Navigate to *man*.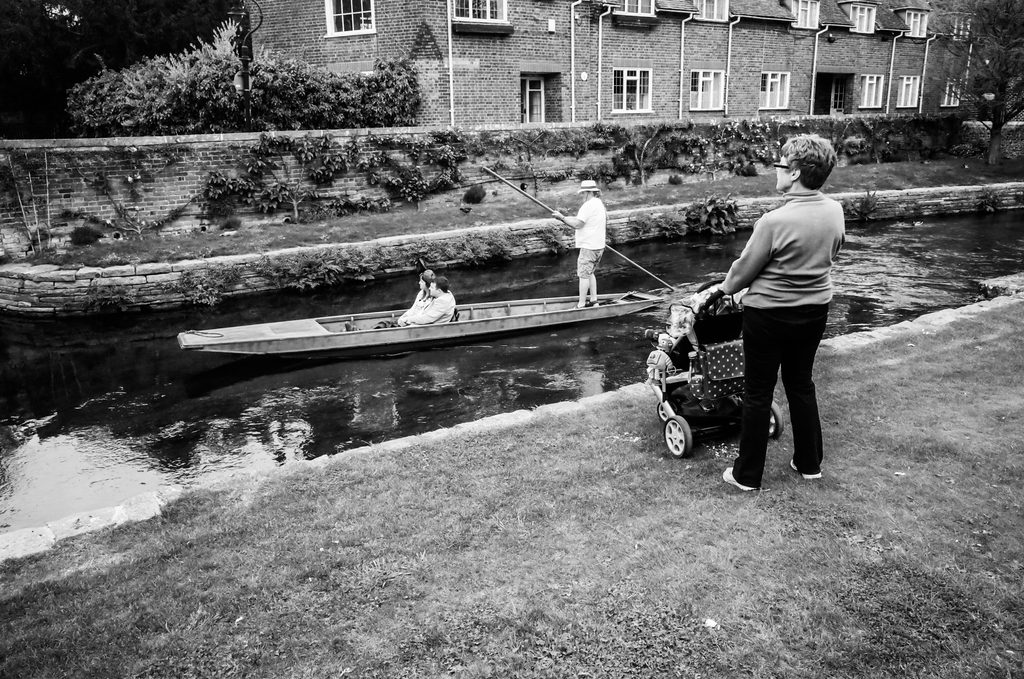
Navigation target: l=396, t=277, r=456, b=324.
